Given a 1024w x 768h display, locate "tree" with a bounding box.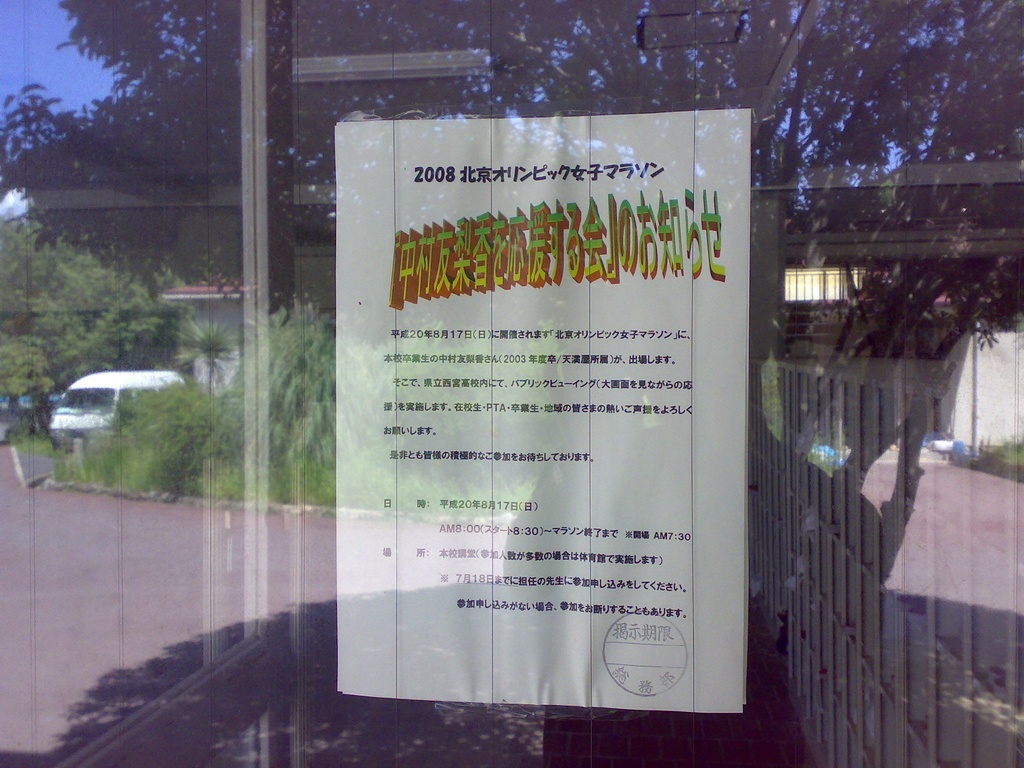
Located: <region>9, 213, 201, 356</region>.
